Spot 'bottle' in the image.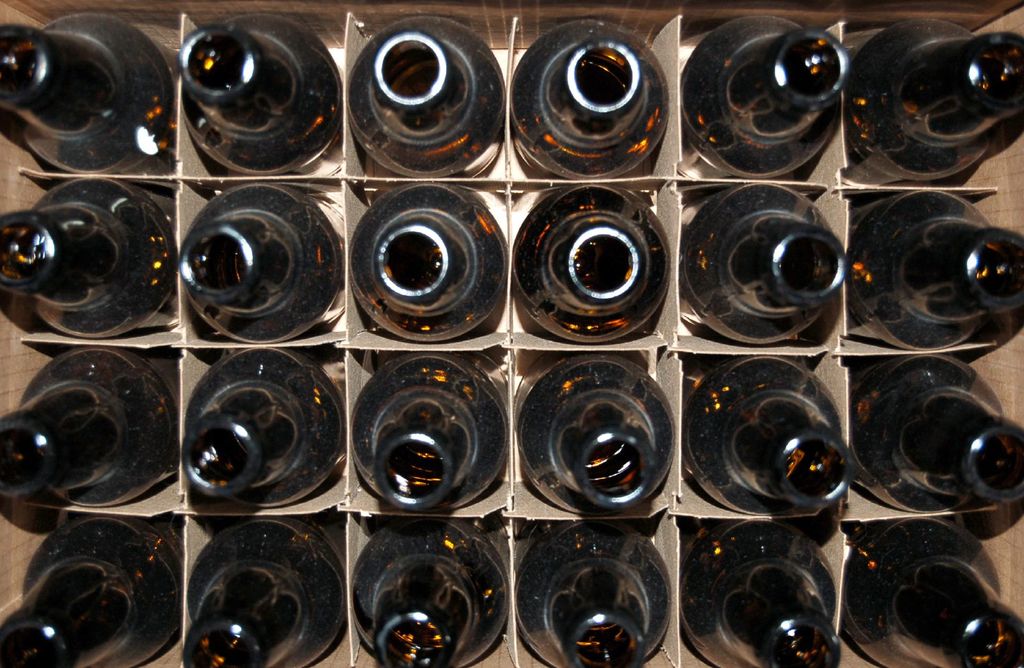
'bottle' found at 512,17,673,177.
